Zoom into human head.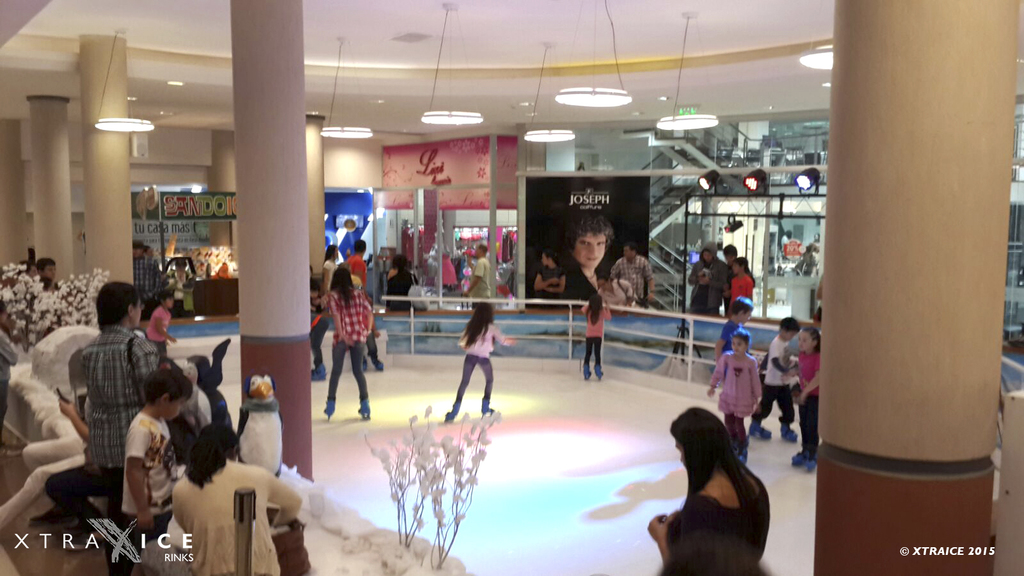
Zoom target: l=198, t=426, r=236, b=461.
